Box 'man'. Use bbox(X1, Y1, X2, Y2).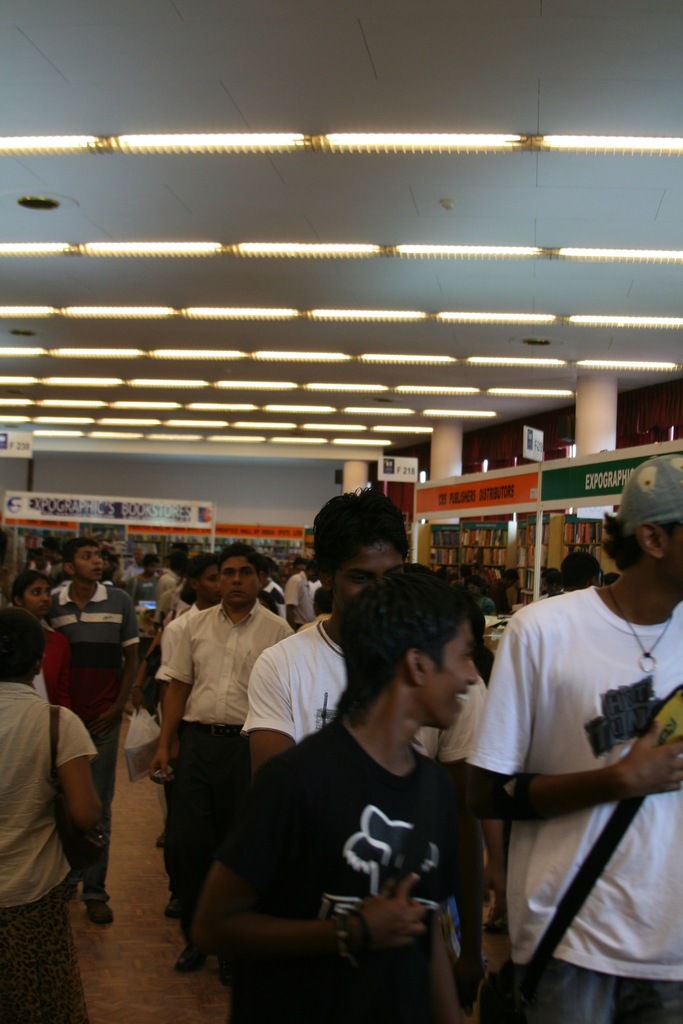
bbox(241, 491, 491, 771).
